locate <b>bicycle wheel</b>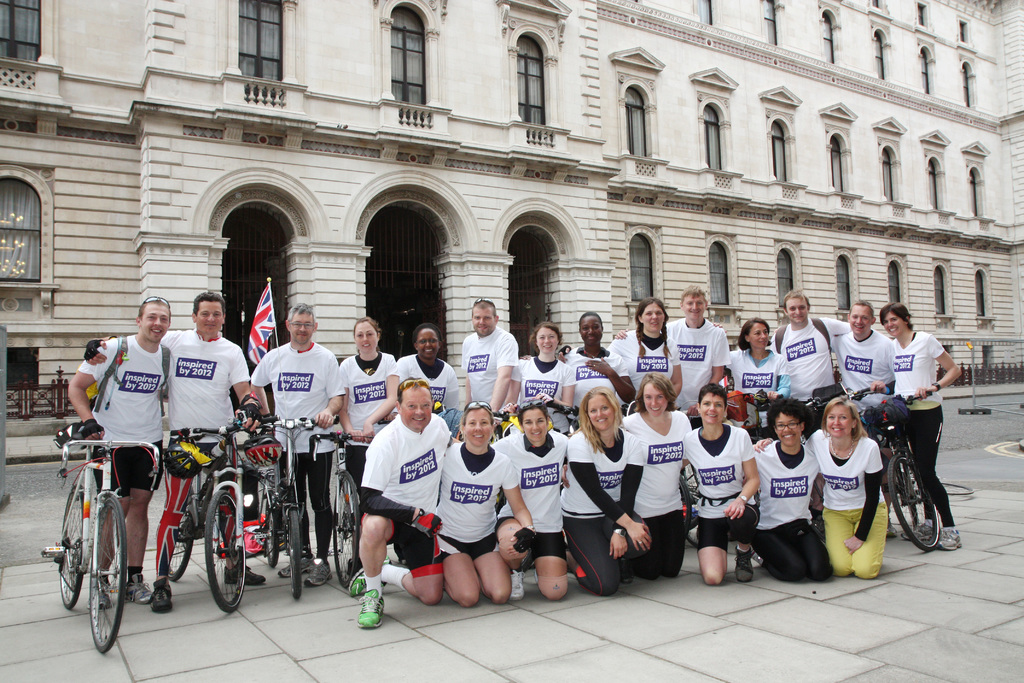
<region>204, 490, 248, 613</region>
